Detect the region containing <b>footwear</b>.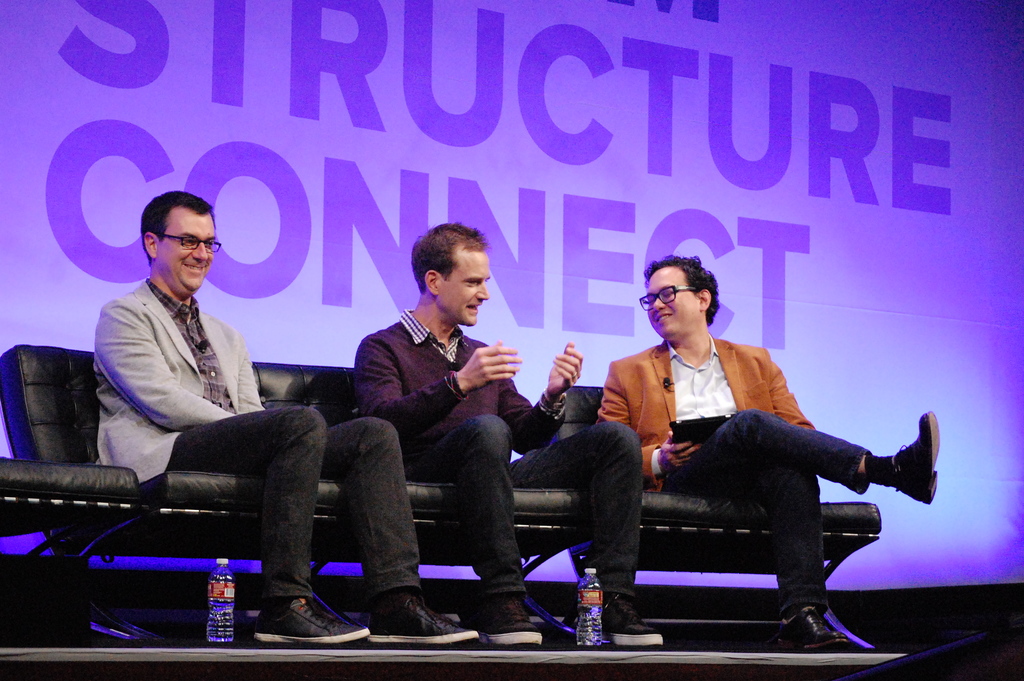
773, 603, 873, 650.
